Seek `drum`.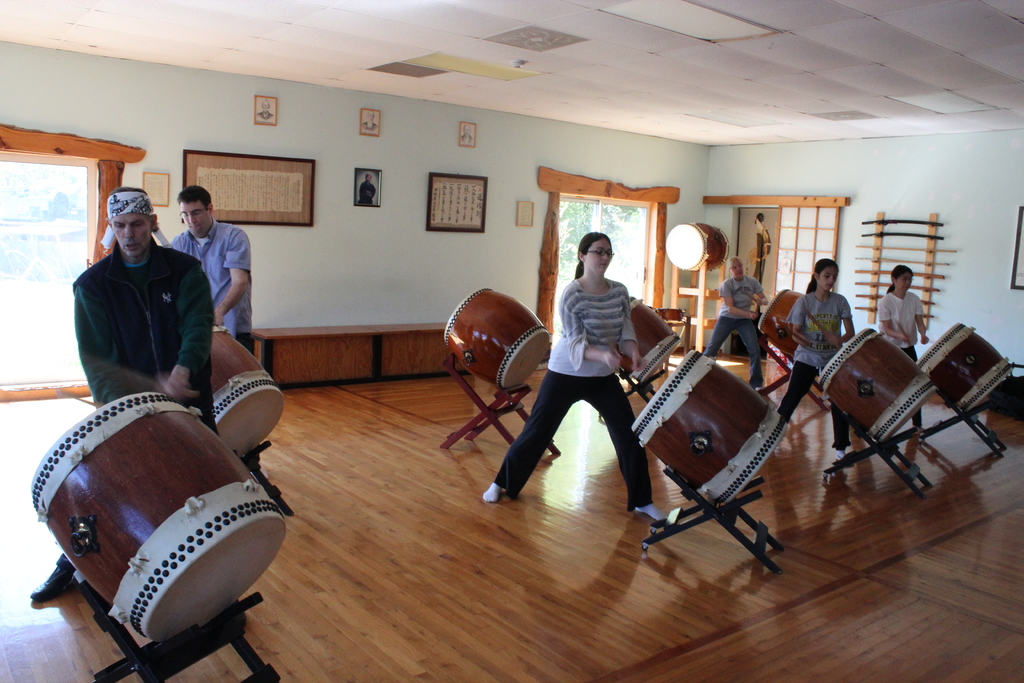
BBox(822, 324, 941, 441).
